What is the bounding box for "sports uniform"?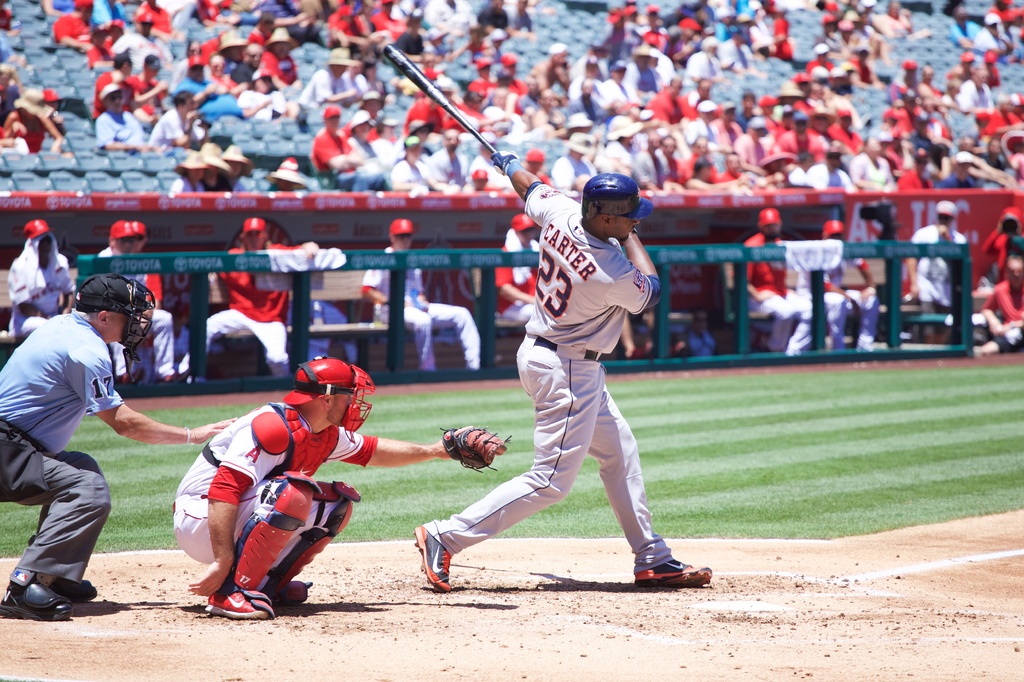
x1=10, y1=230, x2=77, y2=340.
